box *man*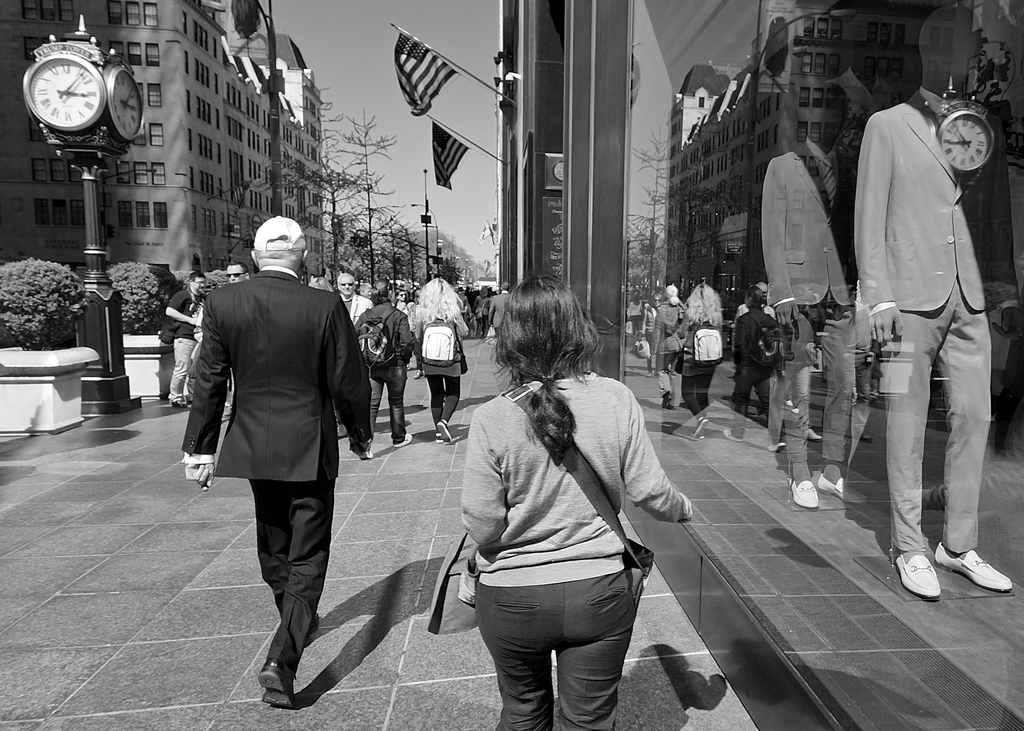
x1=160 y1=266 x2=209 y2=410
